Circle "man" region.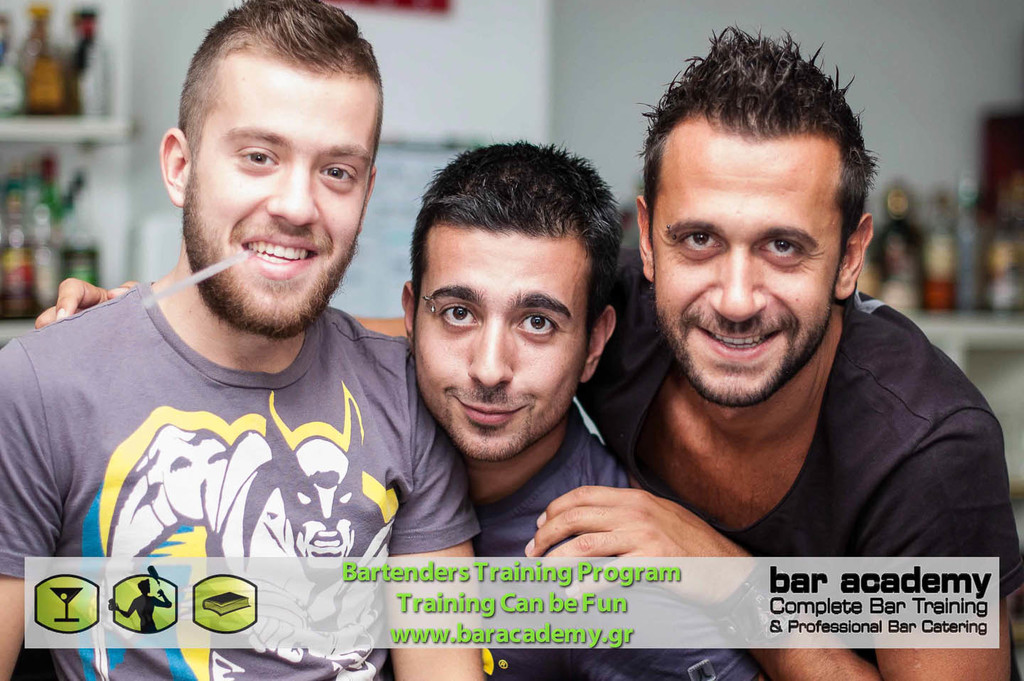
Region: (x1=32, y1=16, x2=1023, y2=680).
